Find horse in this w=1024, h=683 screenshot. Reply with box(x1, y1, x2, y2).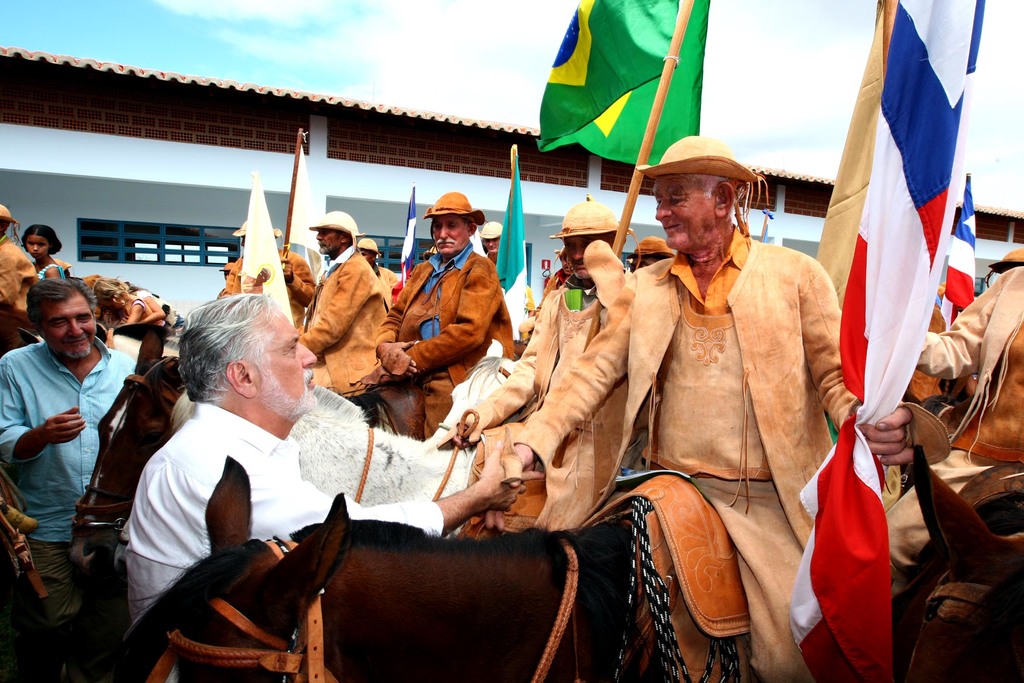
box(891, 440, 1023, 682).
